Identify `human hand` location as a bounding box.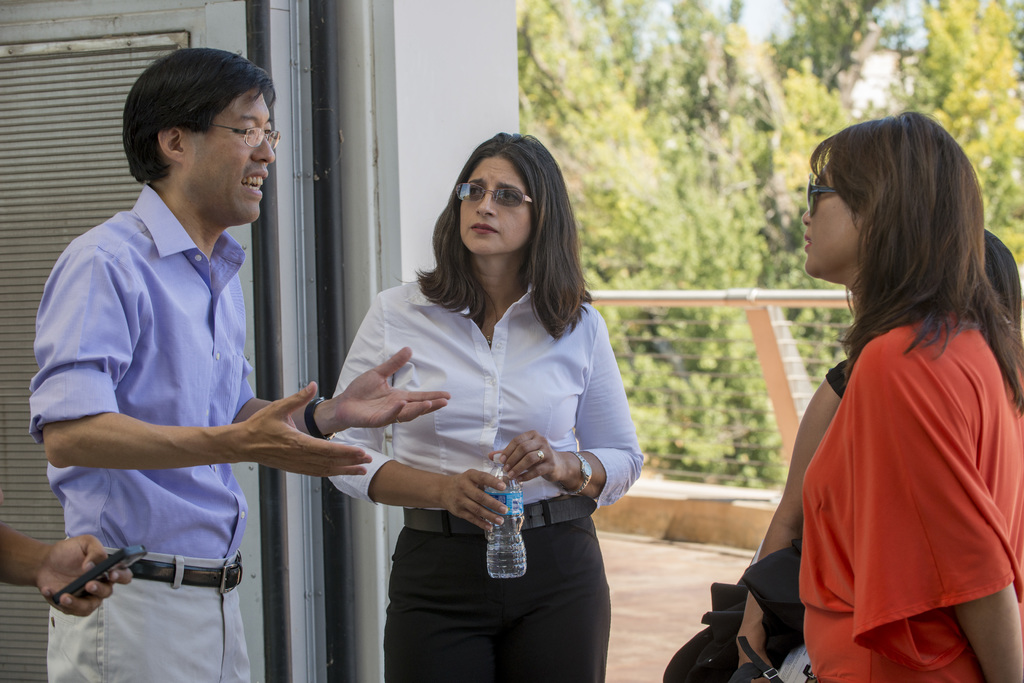
pyautogui.locateOnScreen(445, 467, 512, 537).
